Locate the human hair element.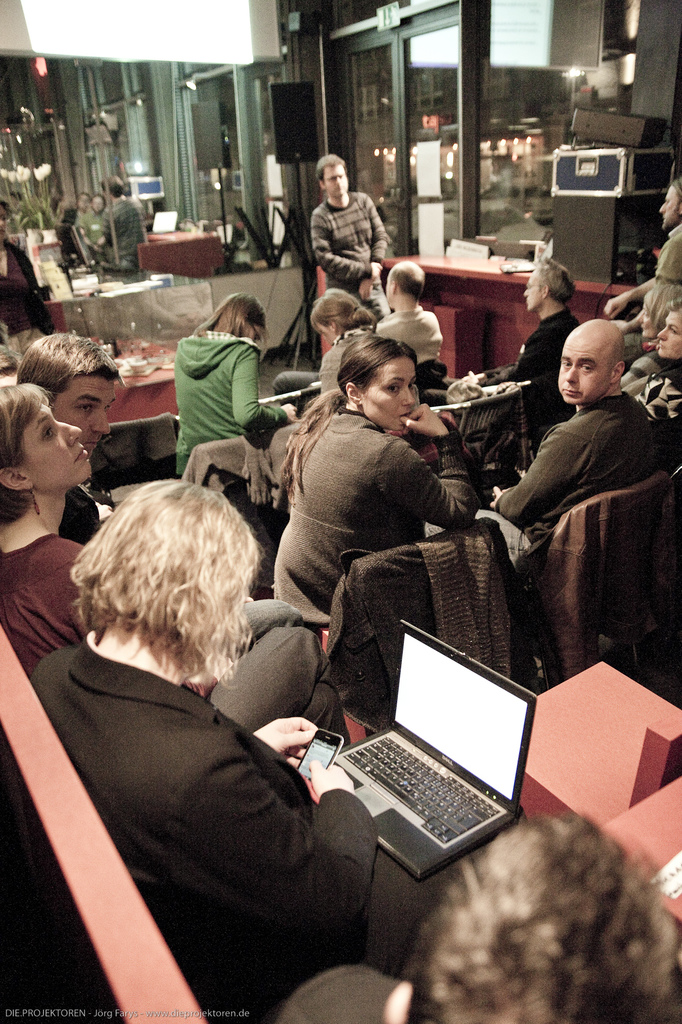
Element bbox: 673,178,681,207.
